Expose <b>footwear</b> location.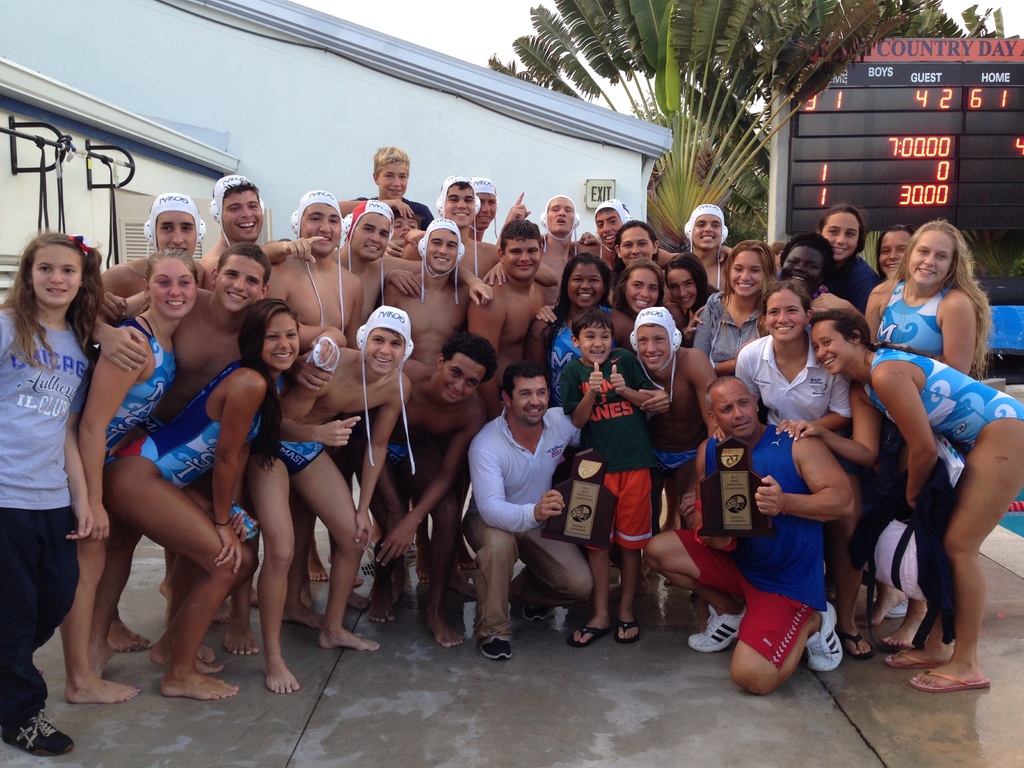
Exposed at select_region(808, 590, 852, 674).
